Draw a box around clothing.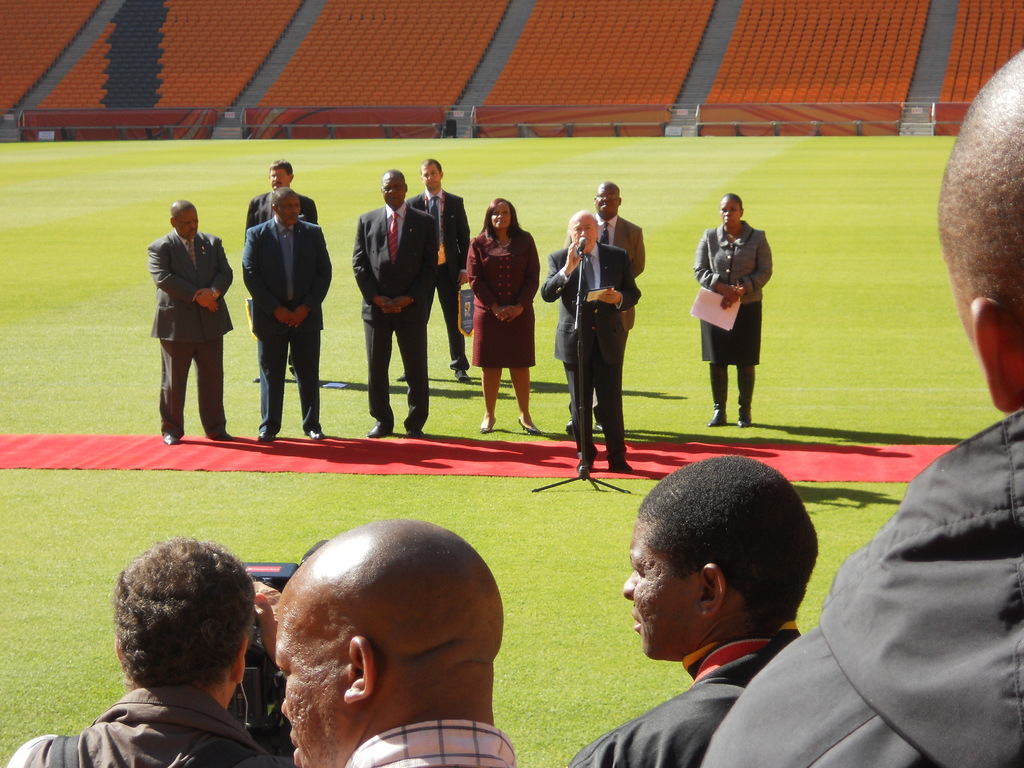
(left=241, top=207, right=339, bottom=436).
